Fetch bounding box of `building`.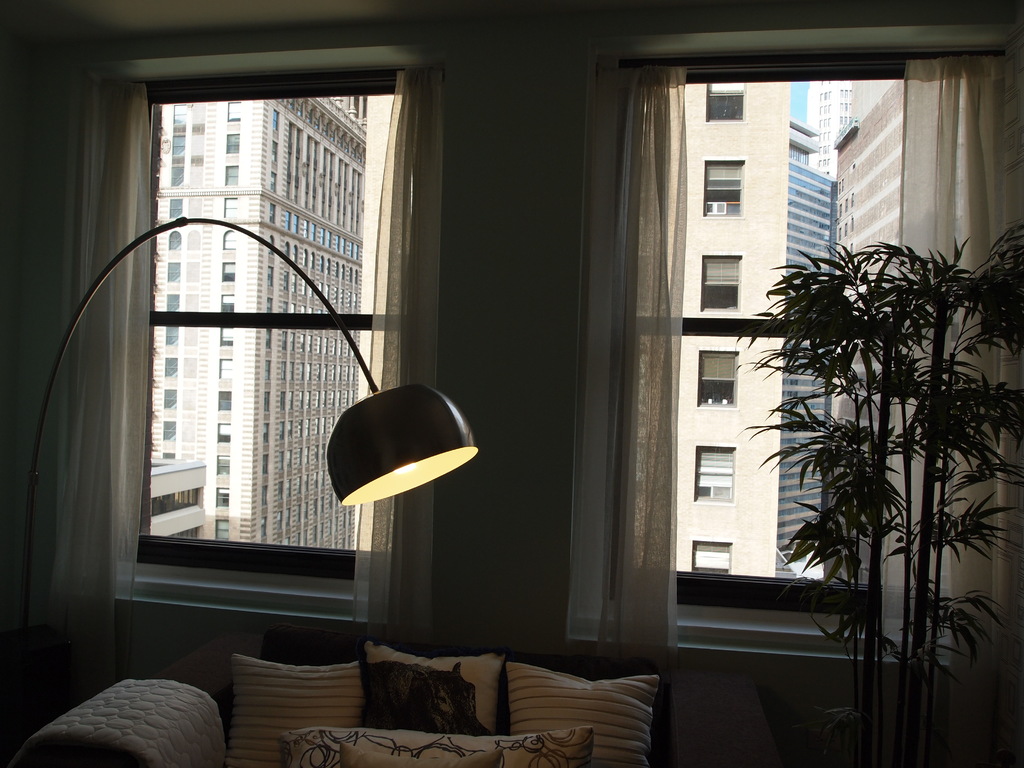
Bbox: (x1=671, y1=79, x2=788, y2=574).
